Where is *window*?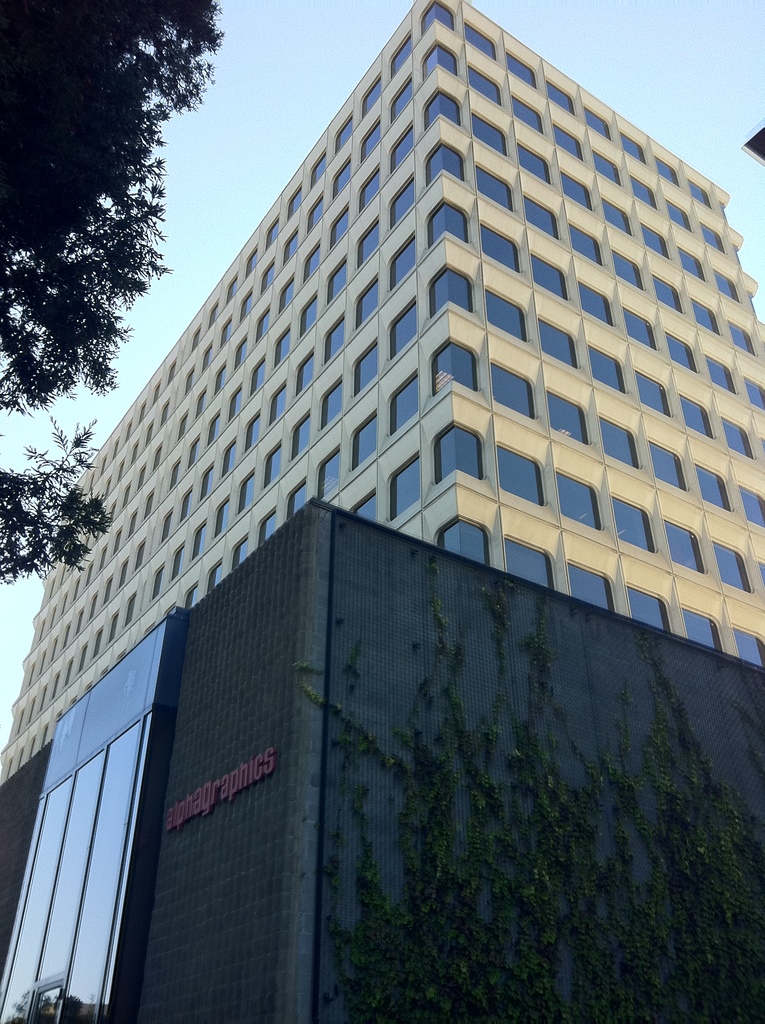
{"left": 517, "top": 137, "right": 550, "bottom": 184}.
